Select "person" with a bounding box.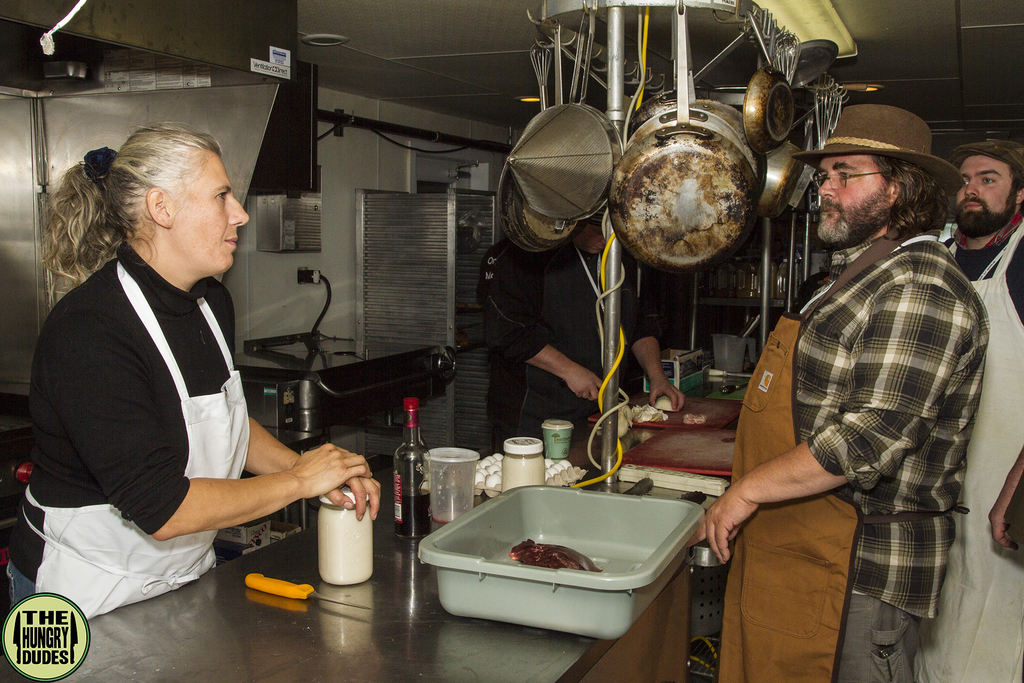
[x1=902, y1=139, x2=1023, y2=682].
